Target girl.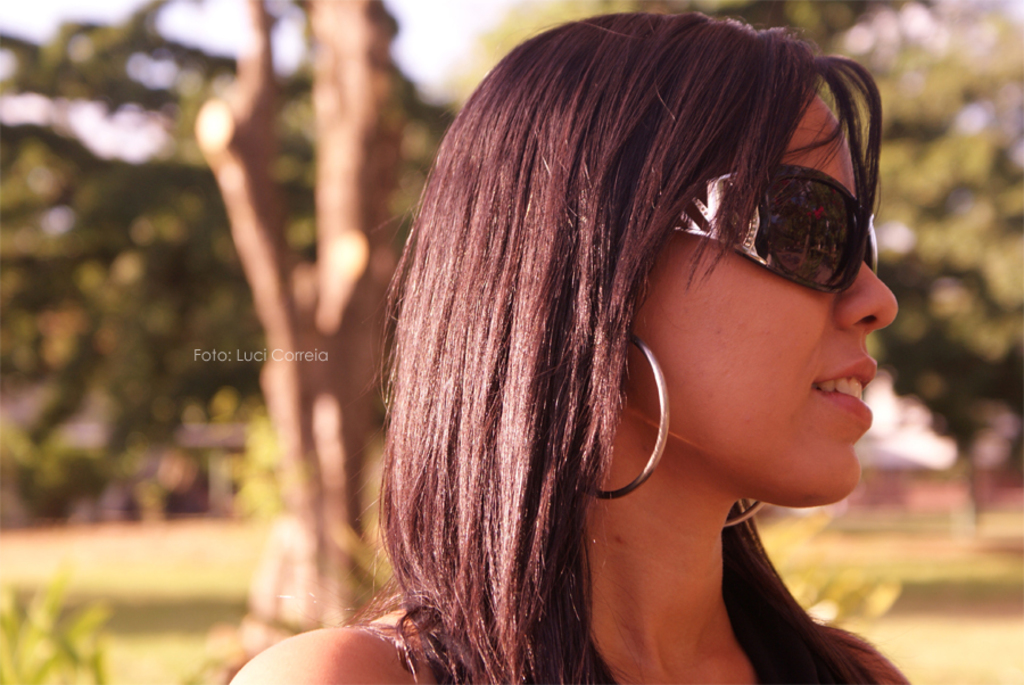
Target region: 223:8:915:684.
